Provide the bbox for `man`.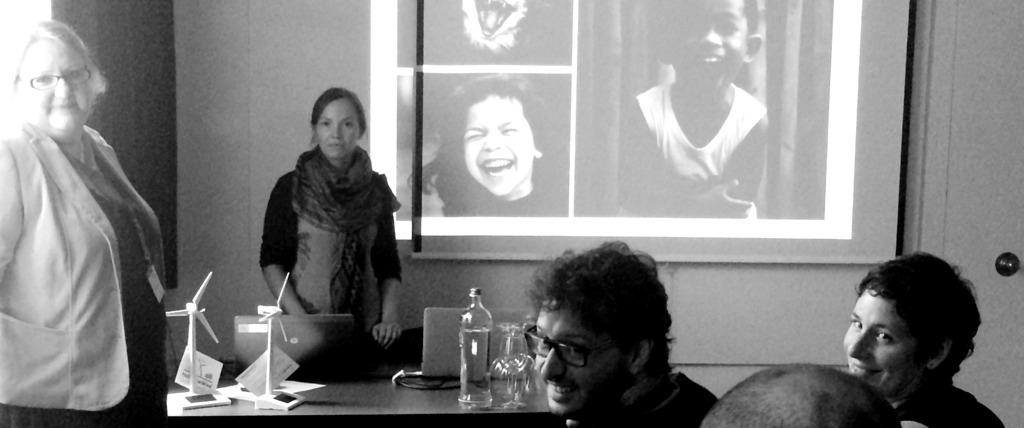
detection(518, 237, 716, 427).
